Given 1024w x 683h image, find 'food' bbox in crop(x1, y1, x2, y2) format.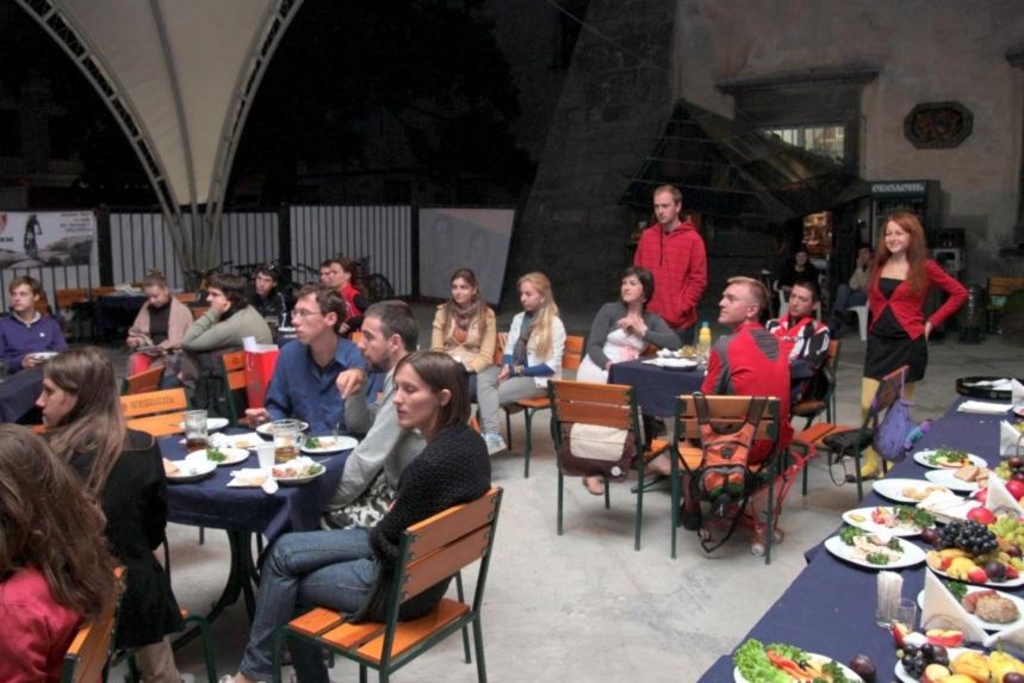
crop(162, 453, 186, 477).
